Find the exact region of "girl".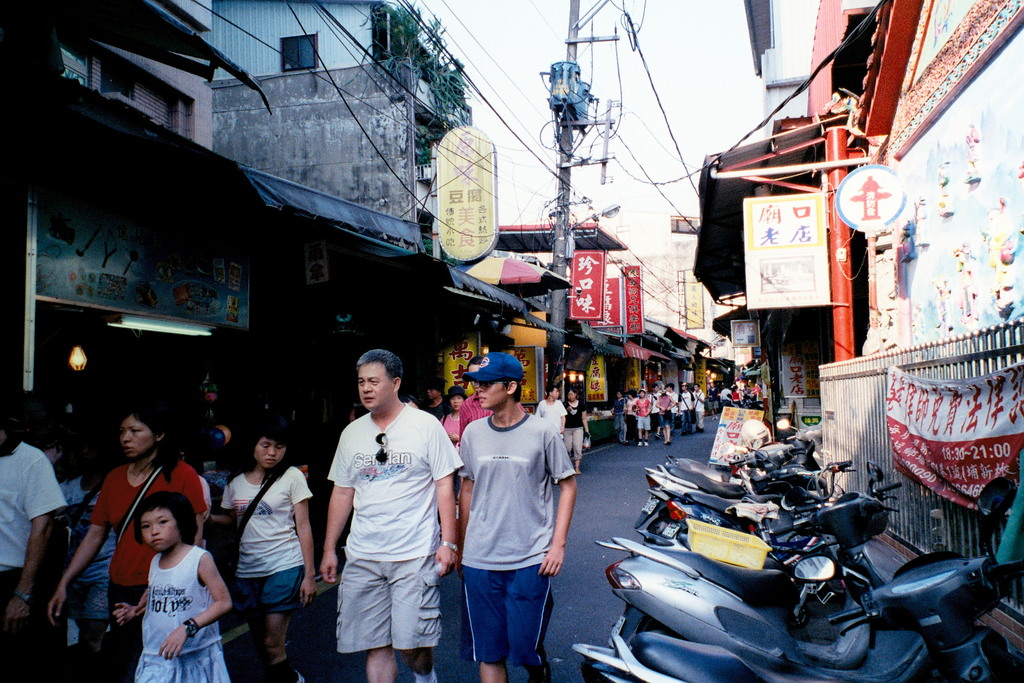
Exact region: bbox=[218, 428, 314, 677].
